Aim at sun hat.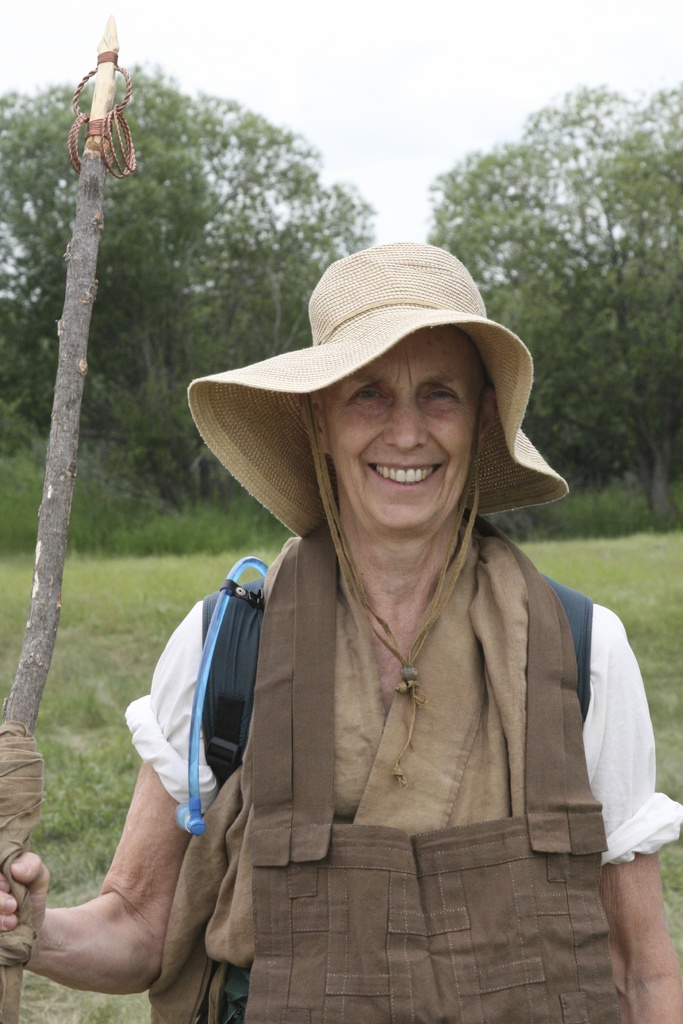
Aimed at <region>186, 243, 573, 543</region>.
